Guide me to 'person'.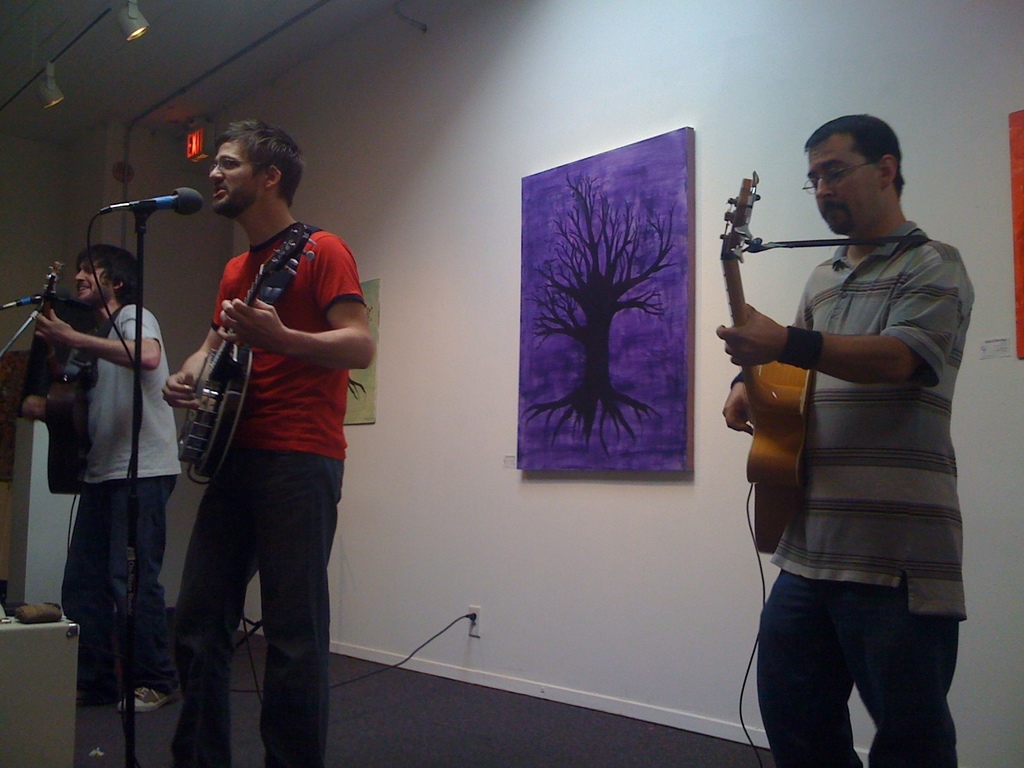
Guidance: x1=20 y1=237 x2=192 y2=720.
